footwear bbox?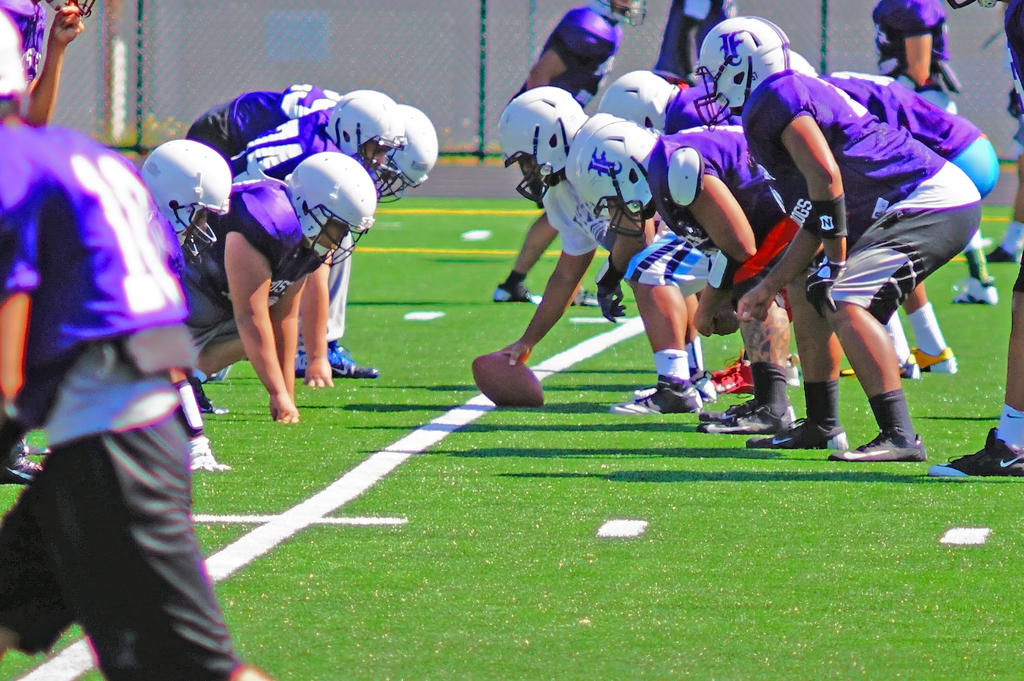
Rect(289, 339, 380, 381)
